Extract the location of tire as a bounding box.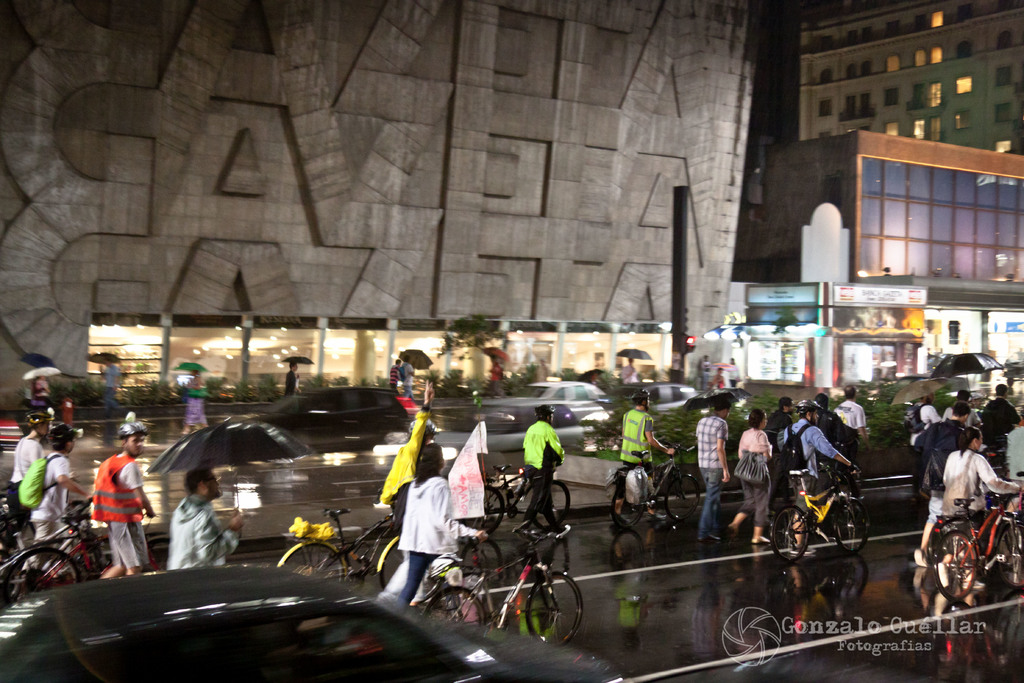
box(662, 473, 701, 522).
